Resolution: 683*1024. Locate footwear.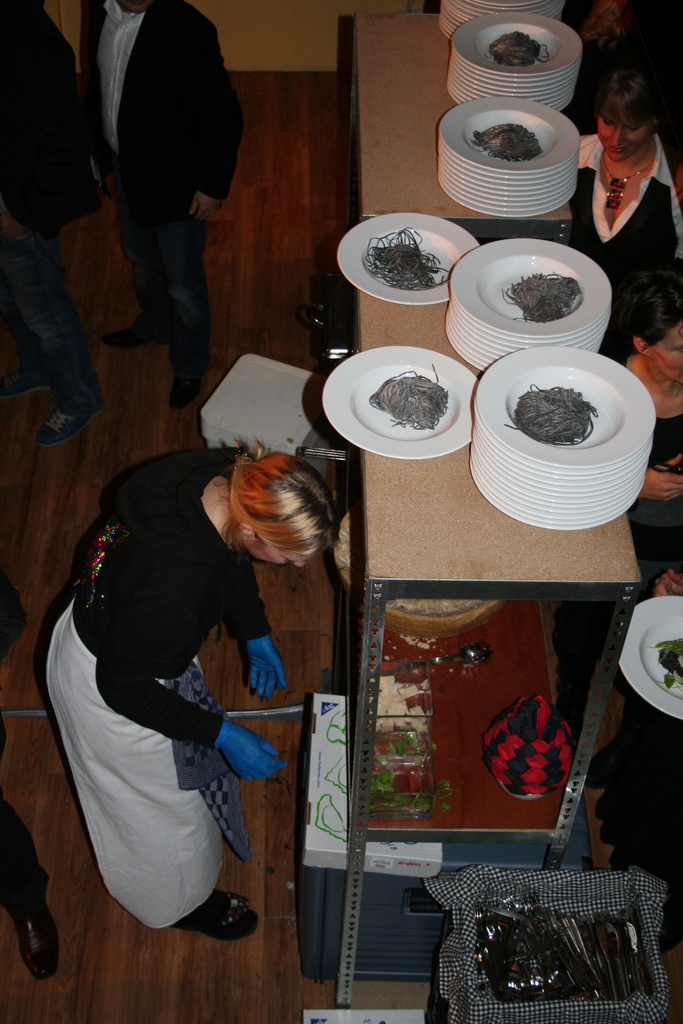
{"left": 38, "top": 405, "right": 110, "bottom": 449}.
